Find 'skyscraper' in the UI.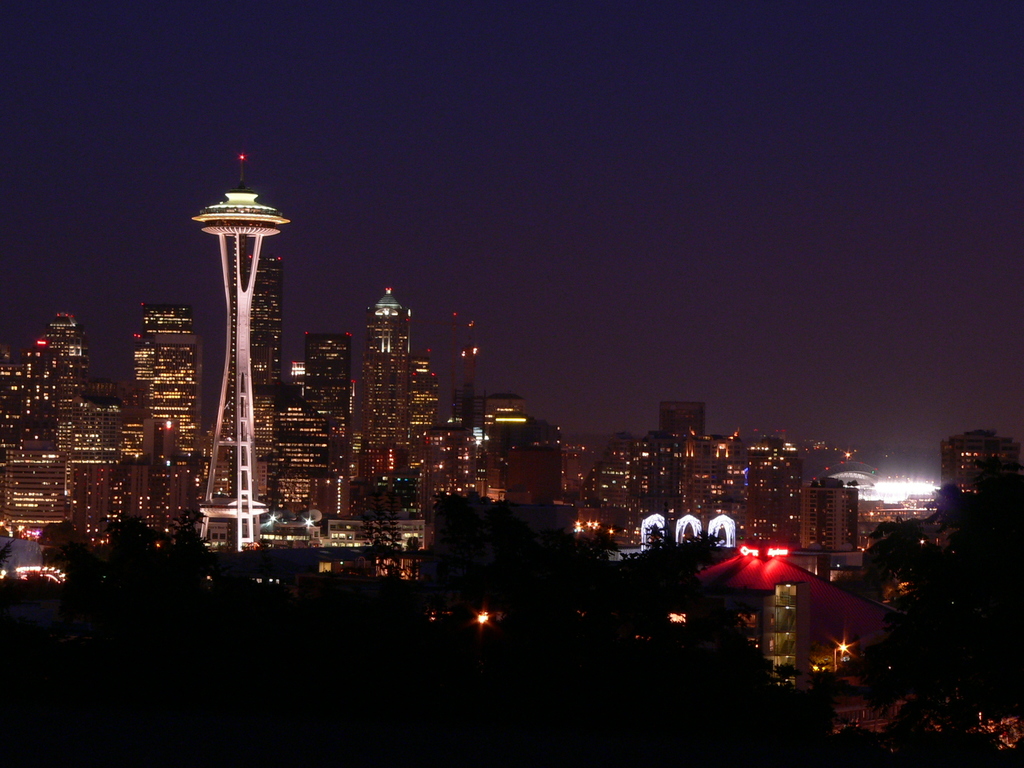
UI element at crop(306, 332, 351, 426).
